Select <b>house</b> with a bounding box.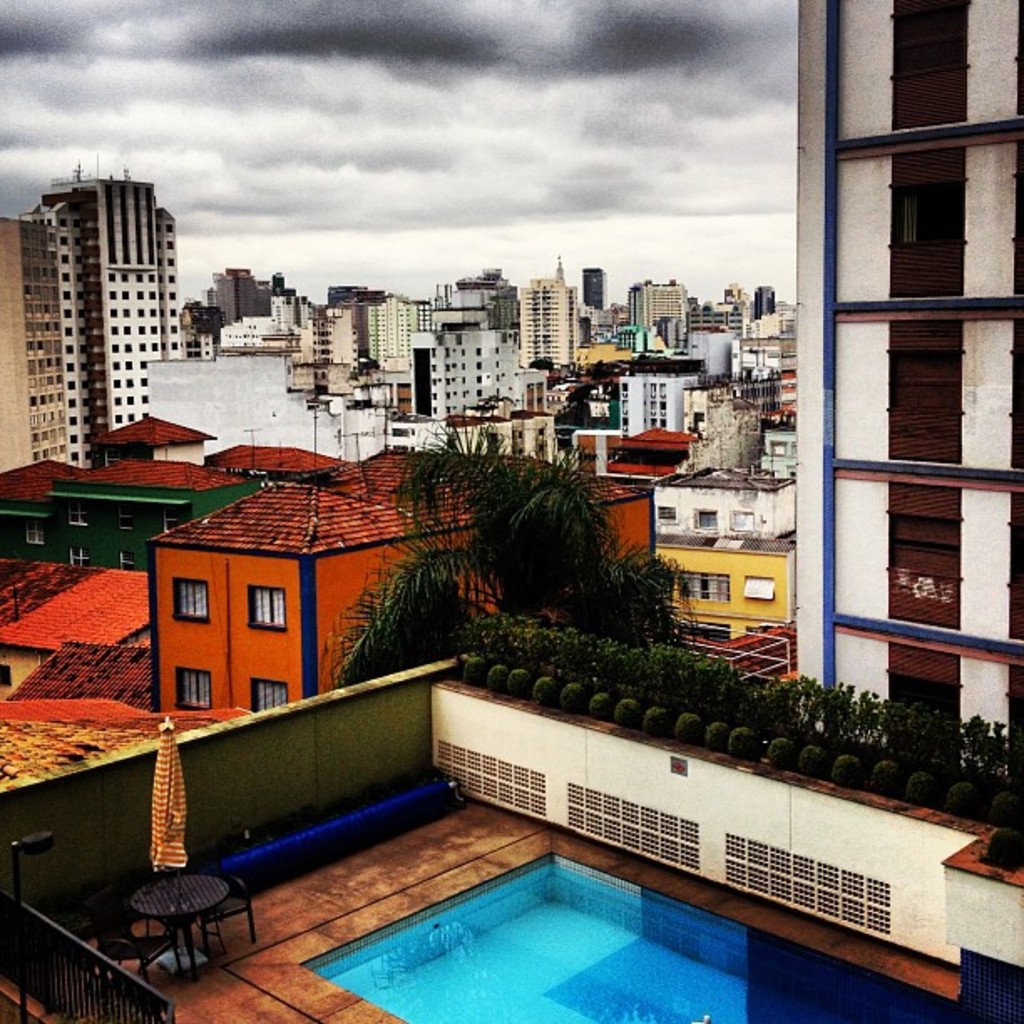
<bbox>646, 468, 798, 632</bbox>.
